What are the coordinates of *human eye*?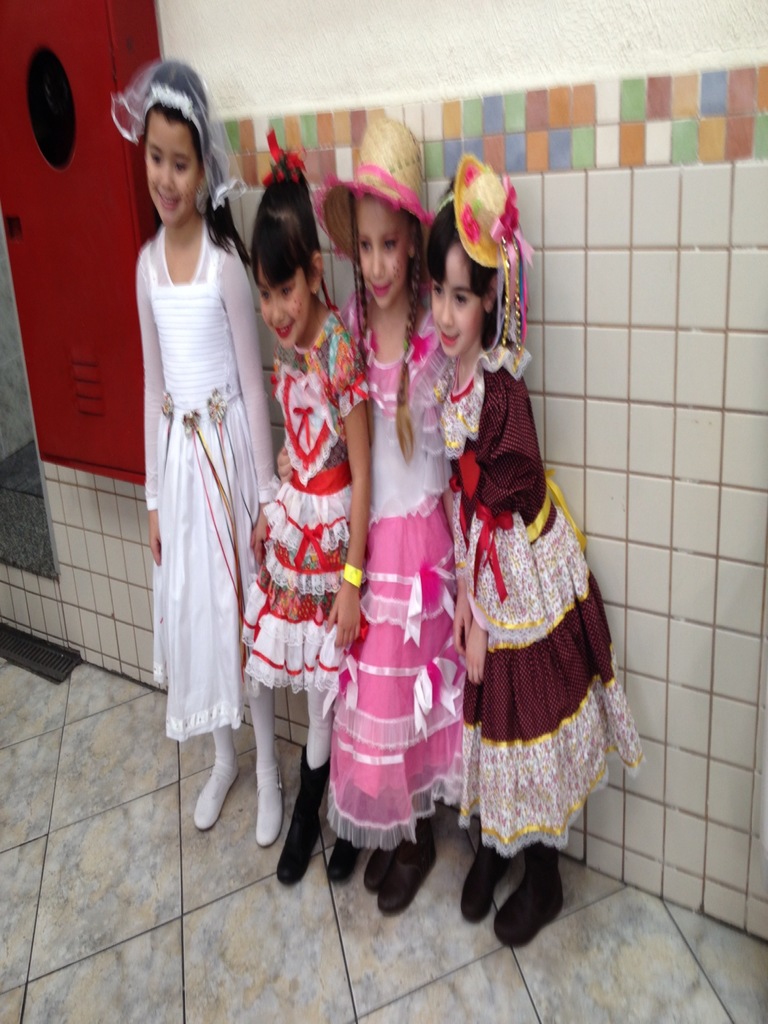
left=261, top=289, right=269, bottom=301.
